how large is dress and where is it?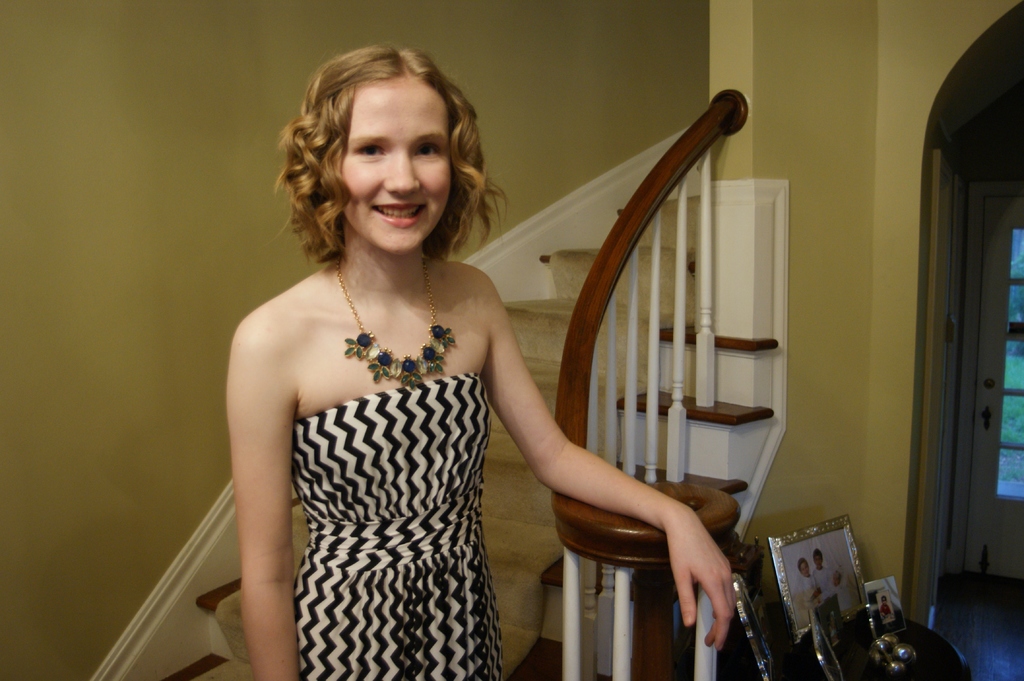
Bounding box: 294, 370, 504, 680.
